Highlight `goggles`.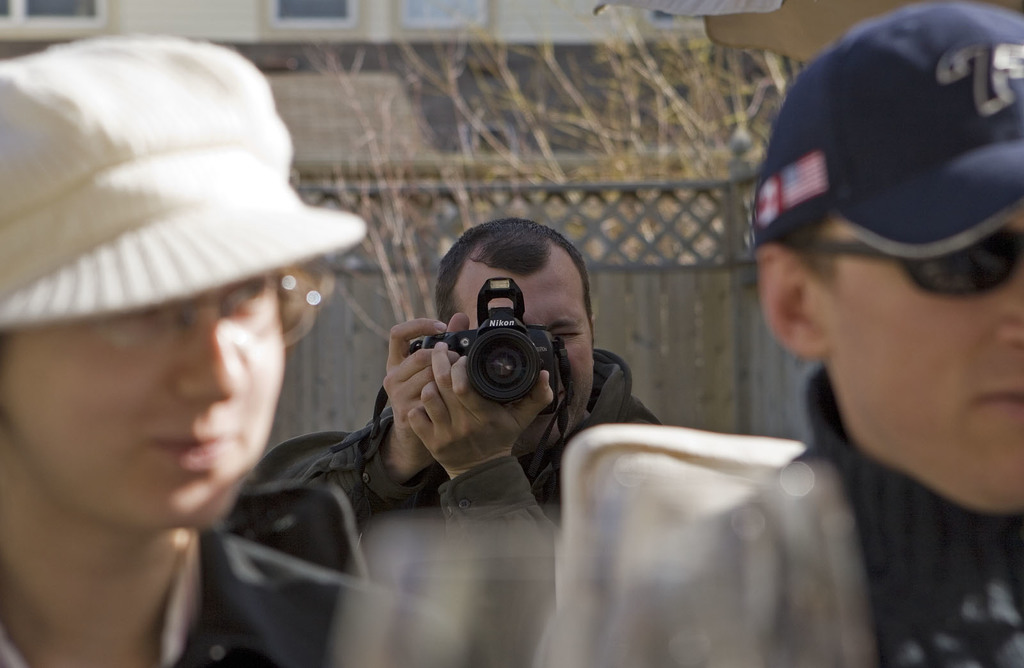
Highlighted region: 806/227/1023/300.
